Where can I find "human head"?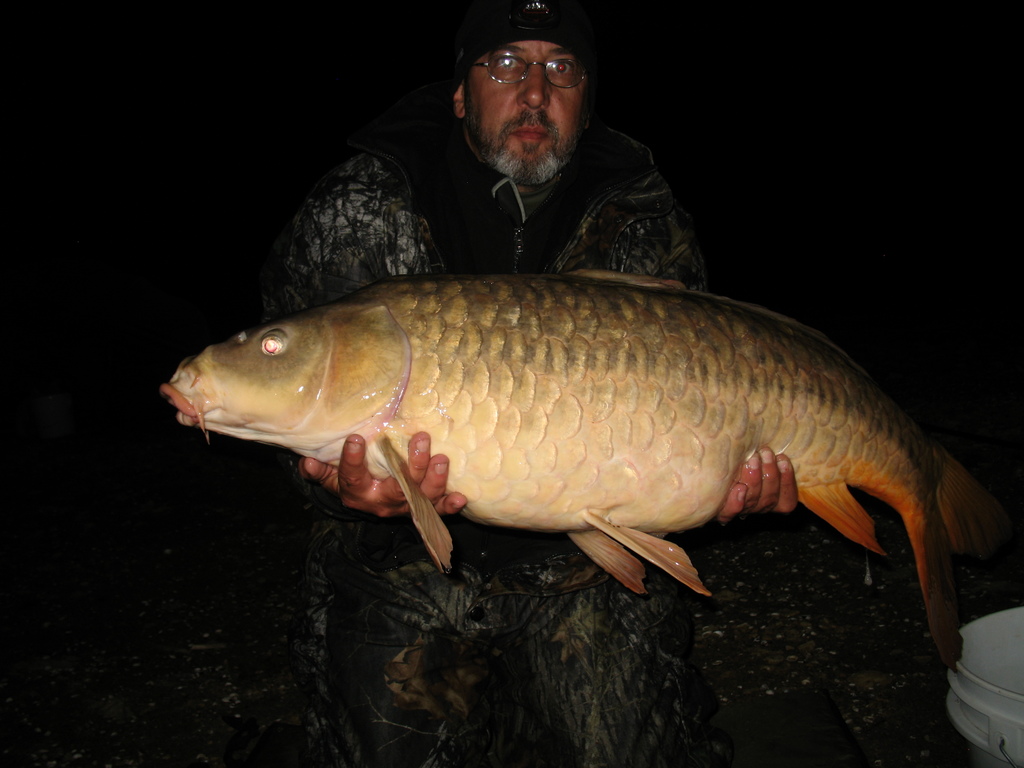
You can find it at 449/19/598/143.
